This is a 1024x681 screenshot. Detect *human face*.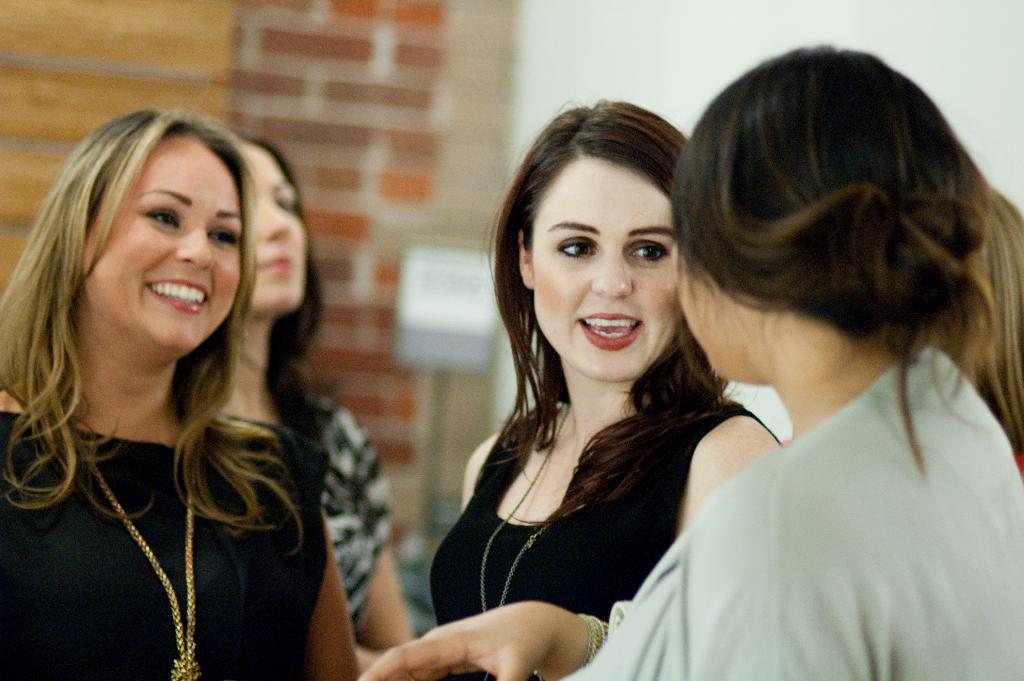
<bbox>90, 140, 246, 349</bbox>.
